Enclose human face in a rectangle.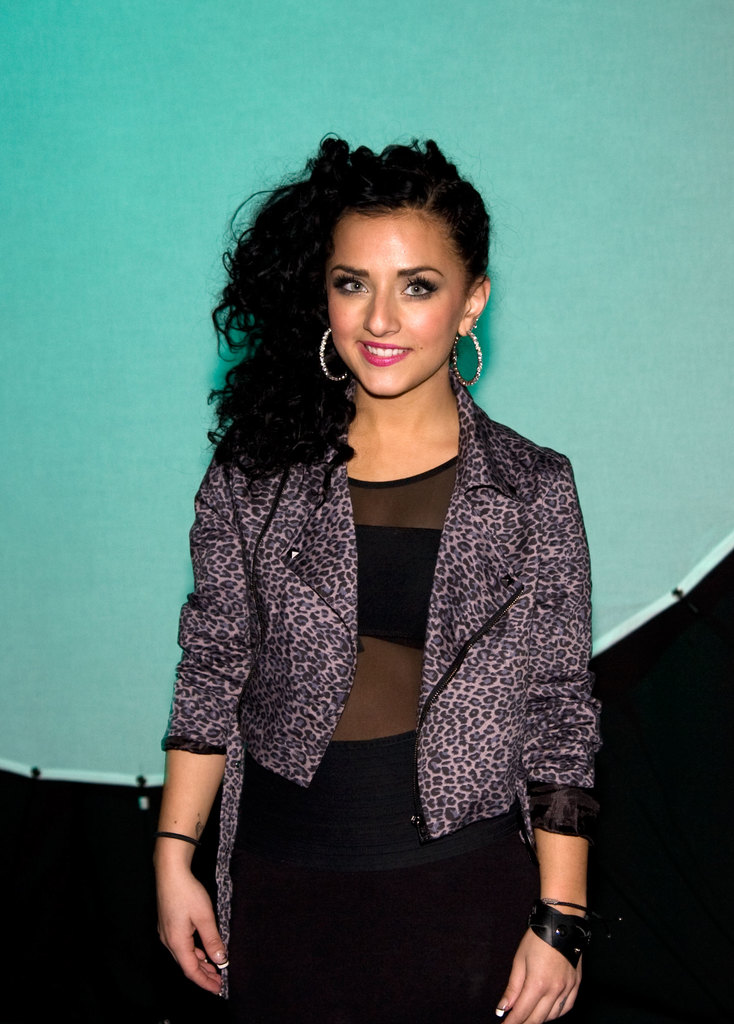
rect(321, 204, 466, 398).
